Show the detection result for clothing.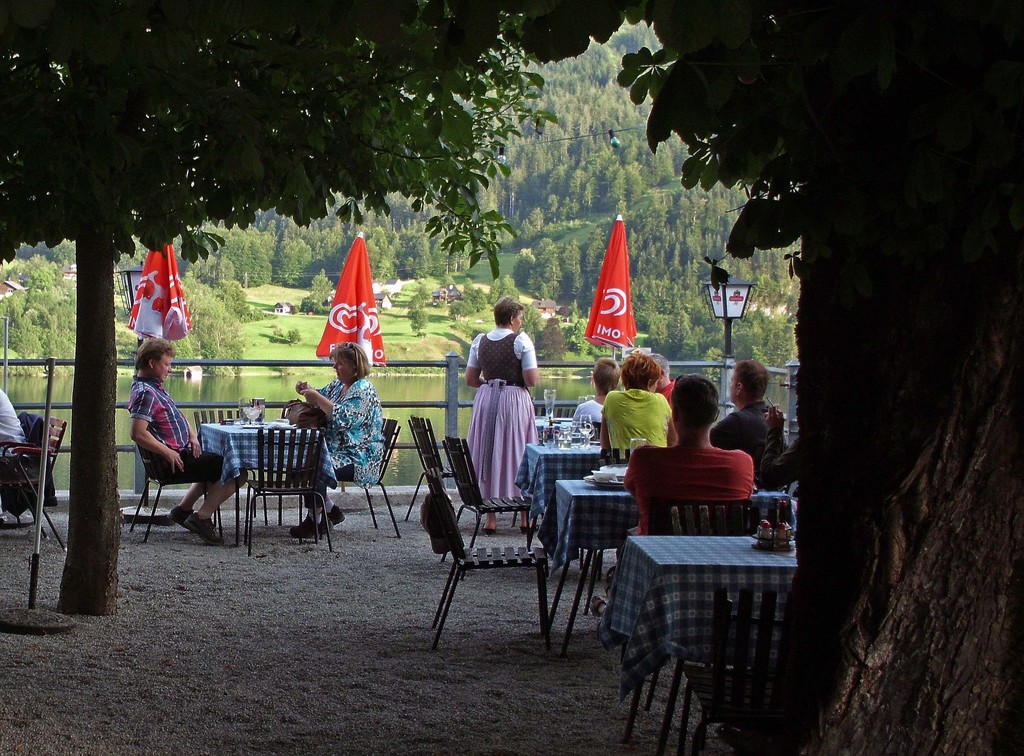
bbox=(598, 383, 673, 460).
